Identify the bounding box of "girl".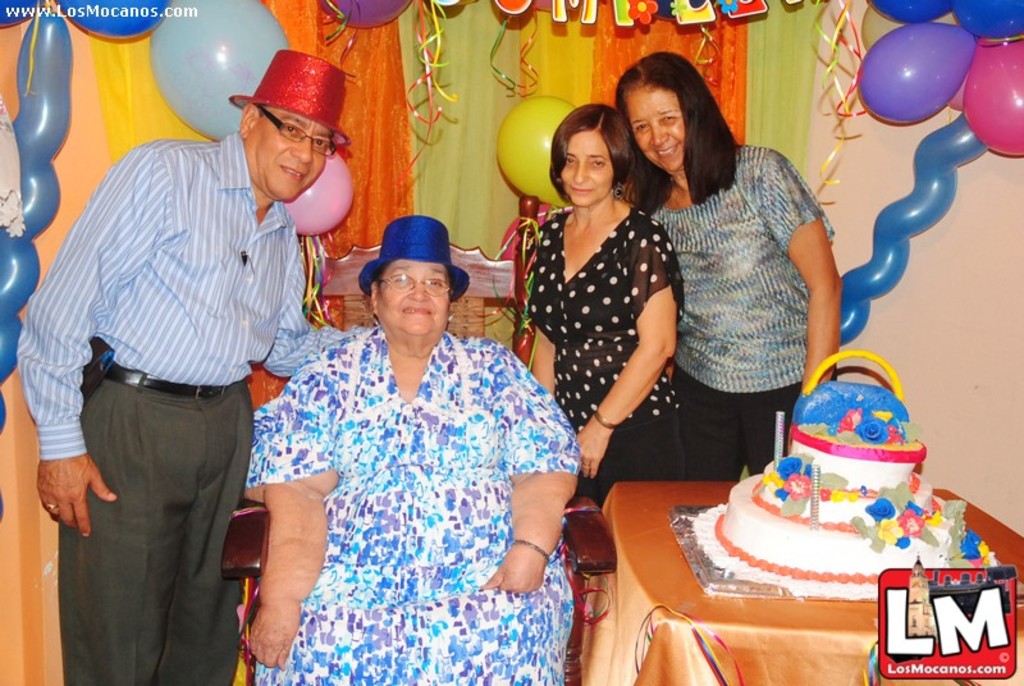
bbox(632, 44, 846, 470).
